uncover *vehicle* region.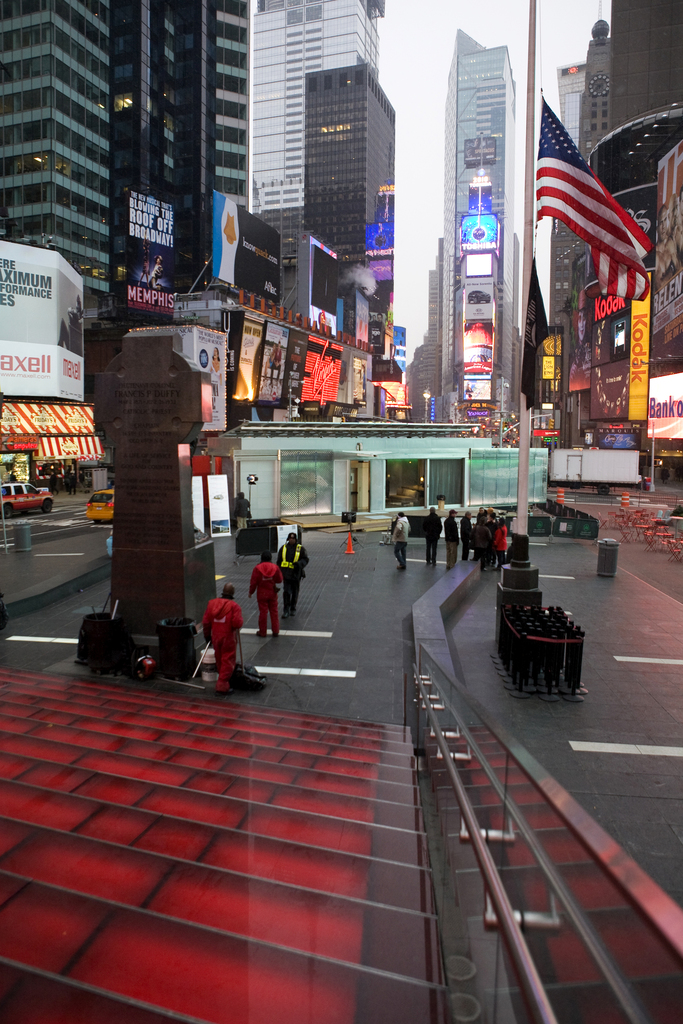
Uncovered: region(0, 481, 61, 515).
